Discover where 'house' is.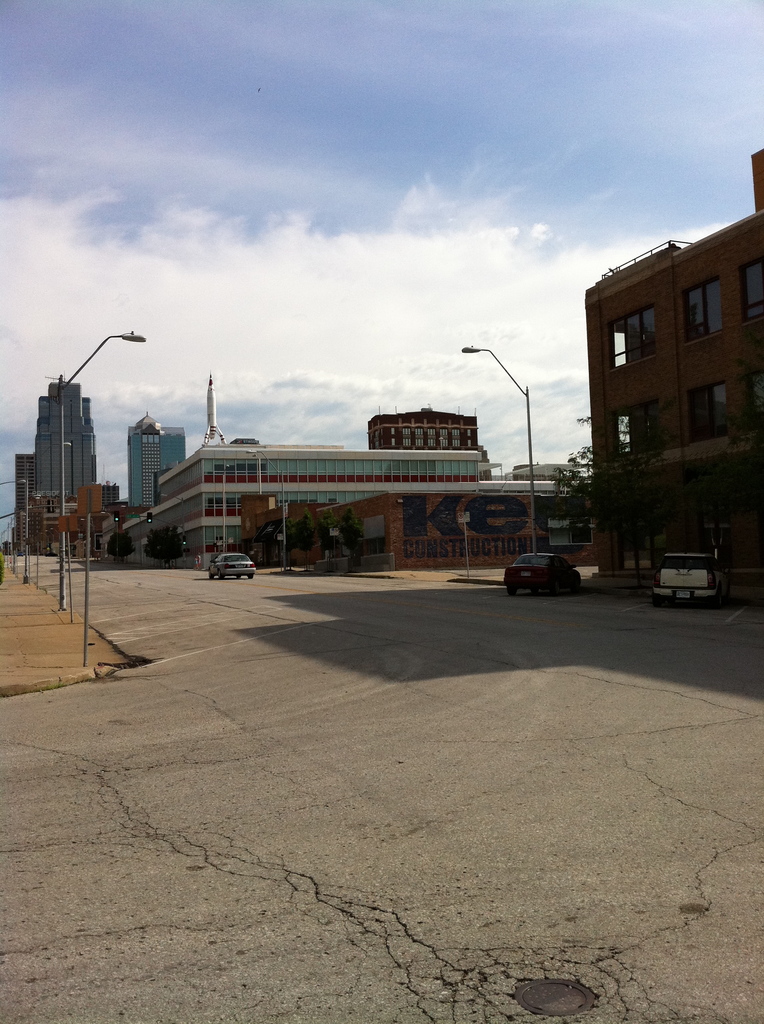
Discovered at detection(121, 412, 177, 514).
